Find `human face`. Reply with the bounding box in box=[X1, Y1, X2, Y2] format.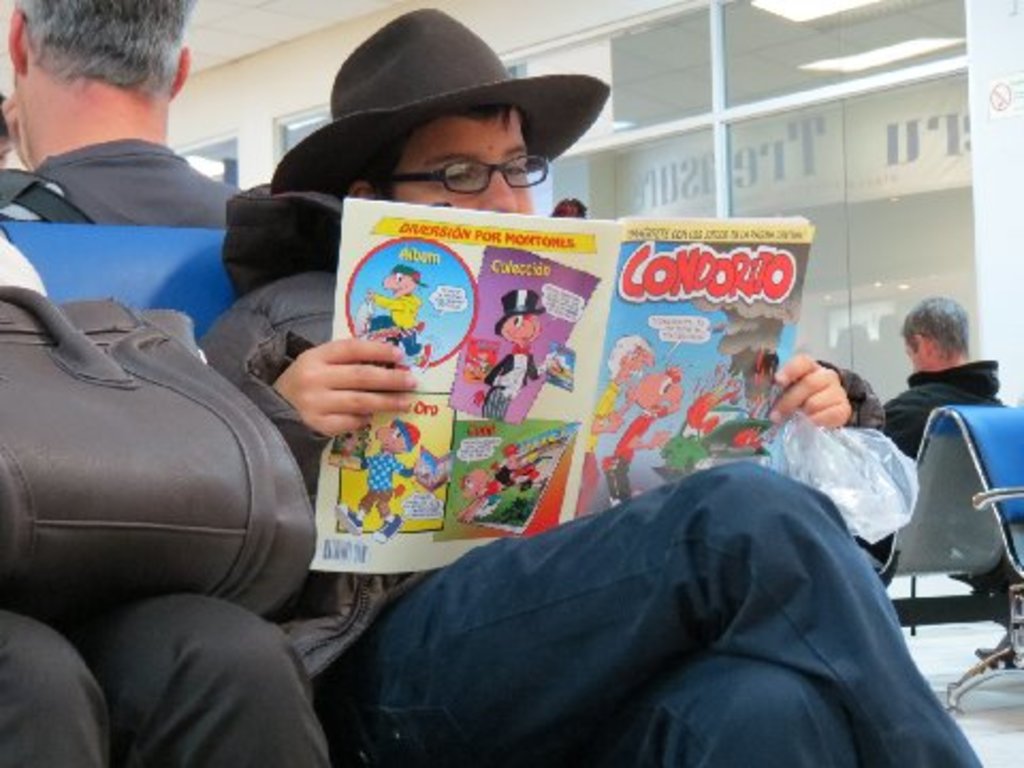
box=[393, 119, 531, 215].
